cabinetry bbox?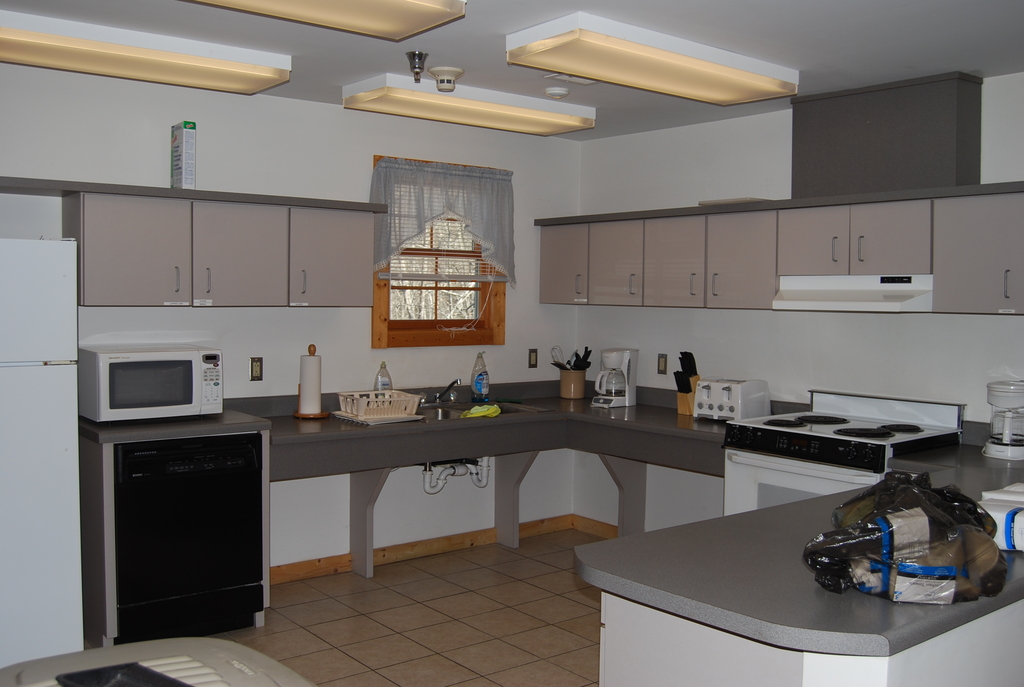
<bbox>644, 214, 714, 306</bbox>
